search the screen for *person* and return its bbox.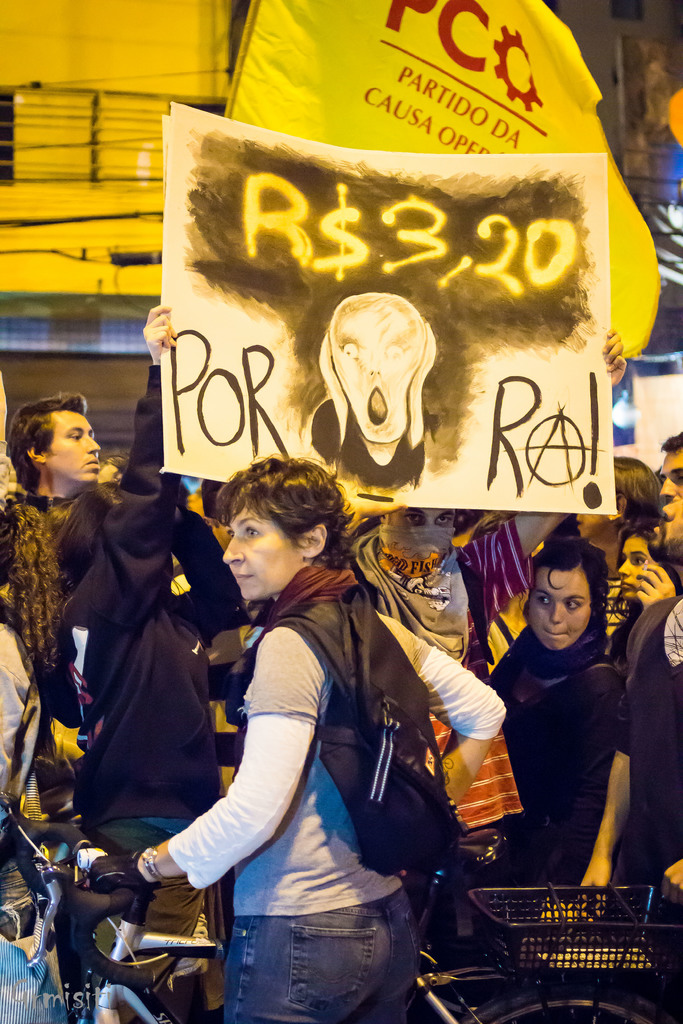
Found: [570, 420, 682, 1023].
